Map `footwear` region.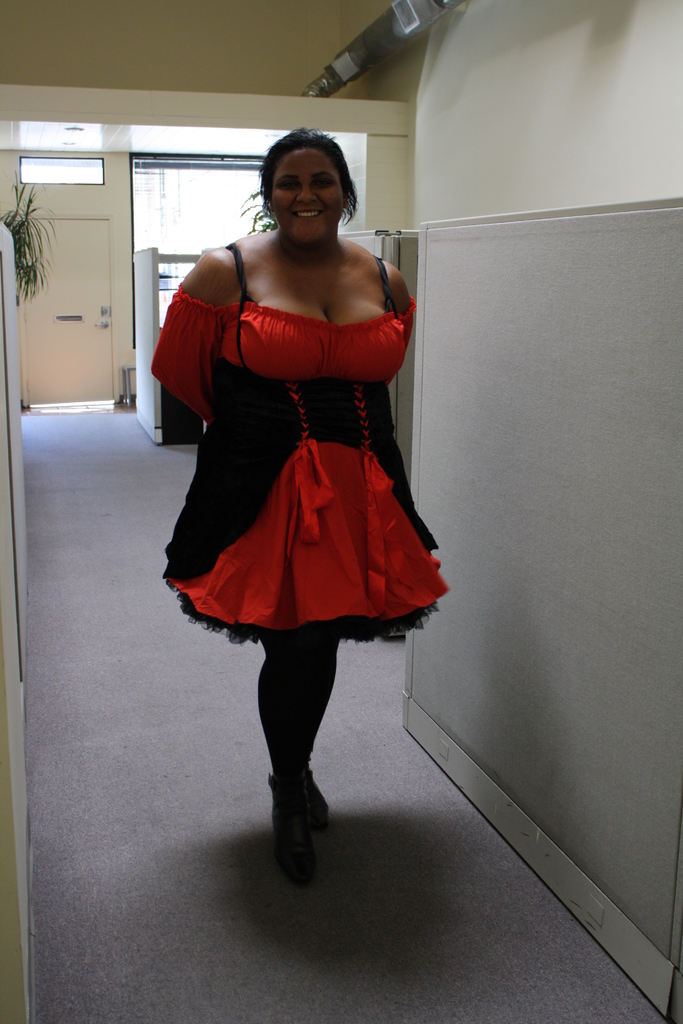
Mapped to bbox=(257, 777, 327, 872).
